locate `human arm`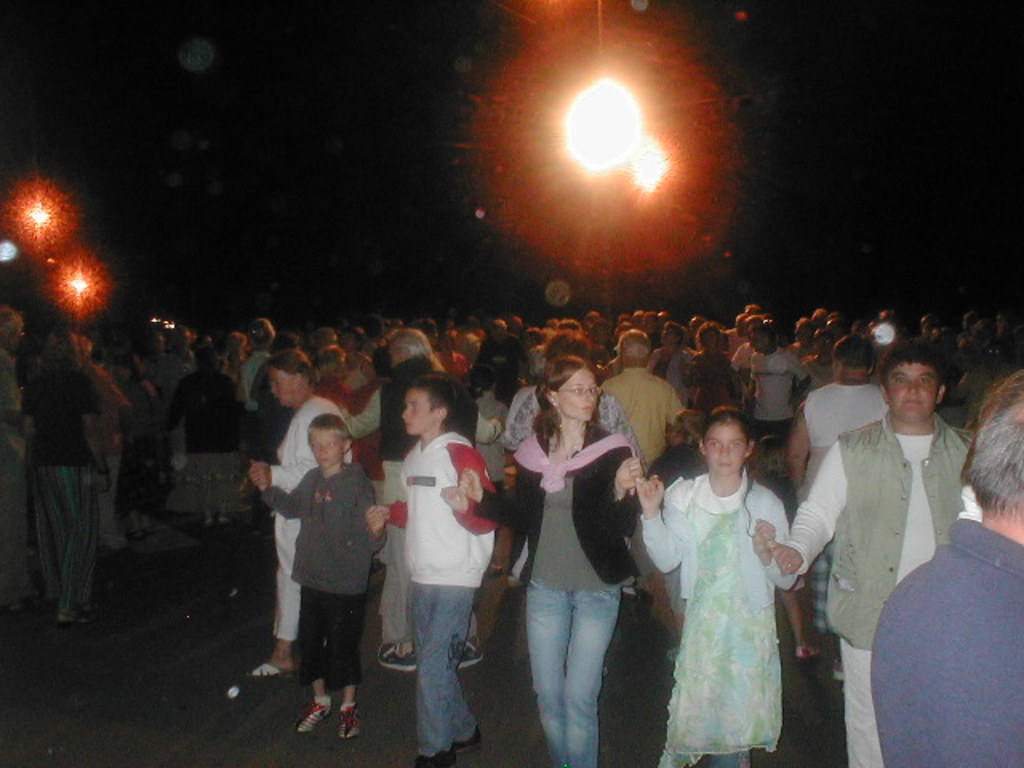
[0, 357, 19, 422]
